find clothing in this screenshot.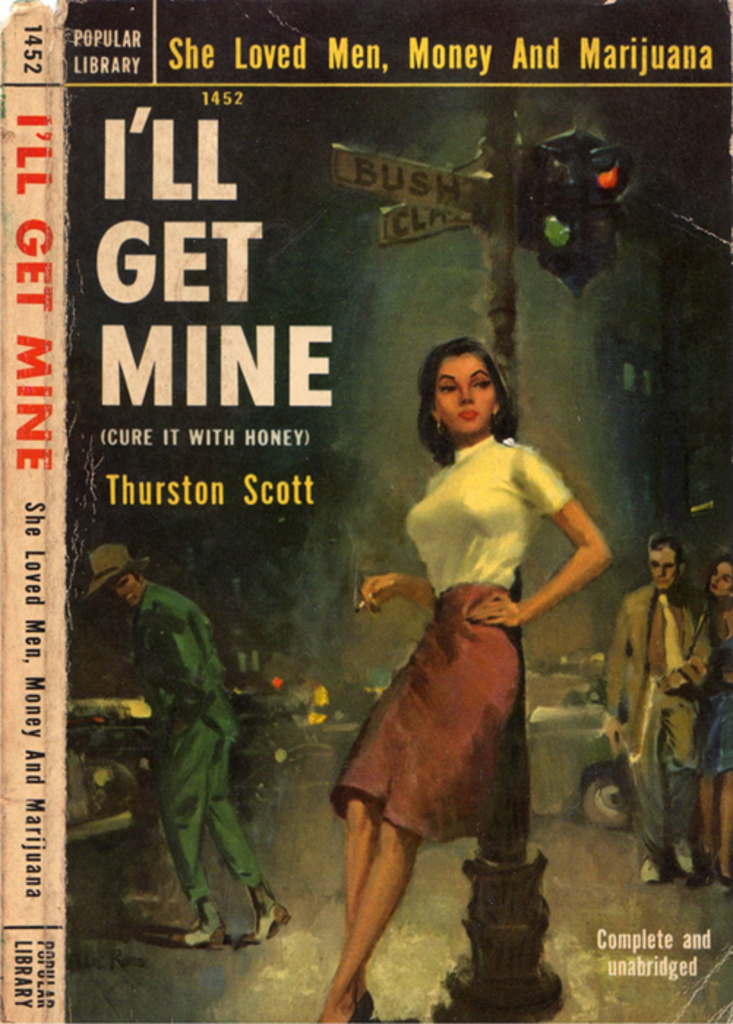
The bounding box for clothing is 127,594,258,901.
